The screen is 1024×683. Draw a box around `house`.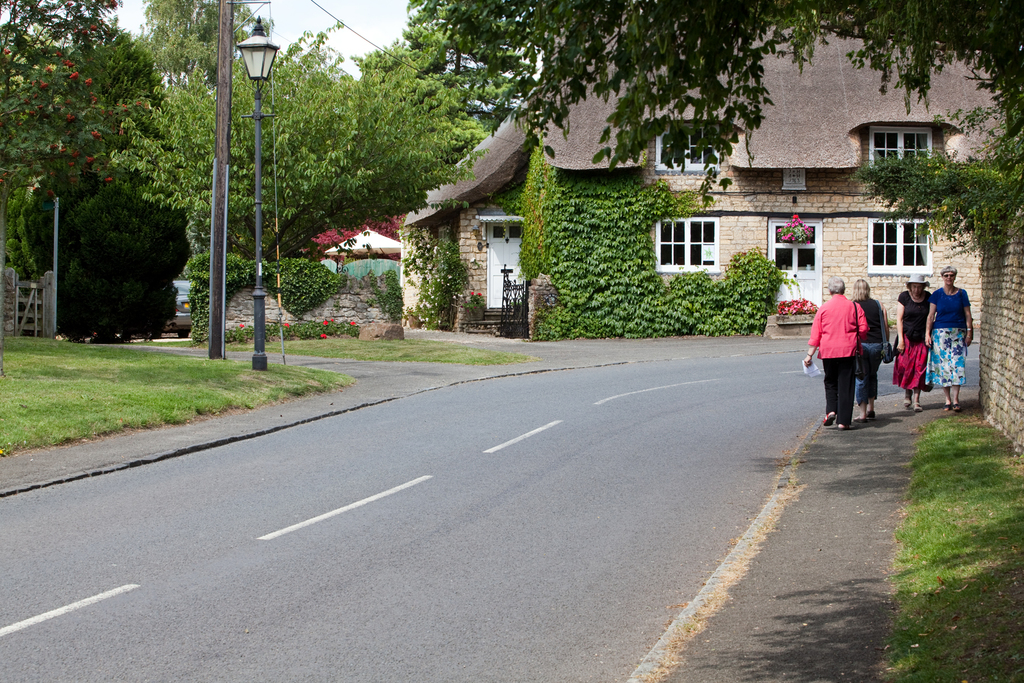
select_region(408, 12, 1015, 336).
